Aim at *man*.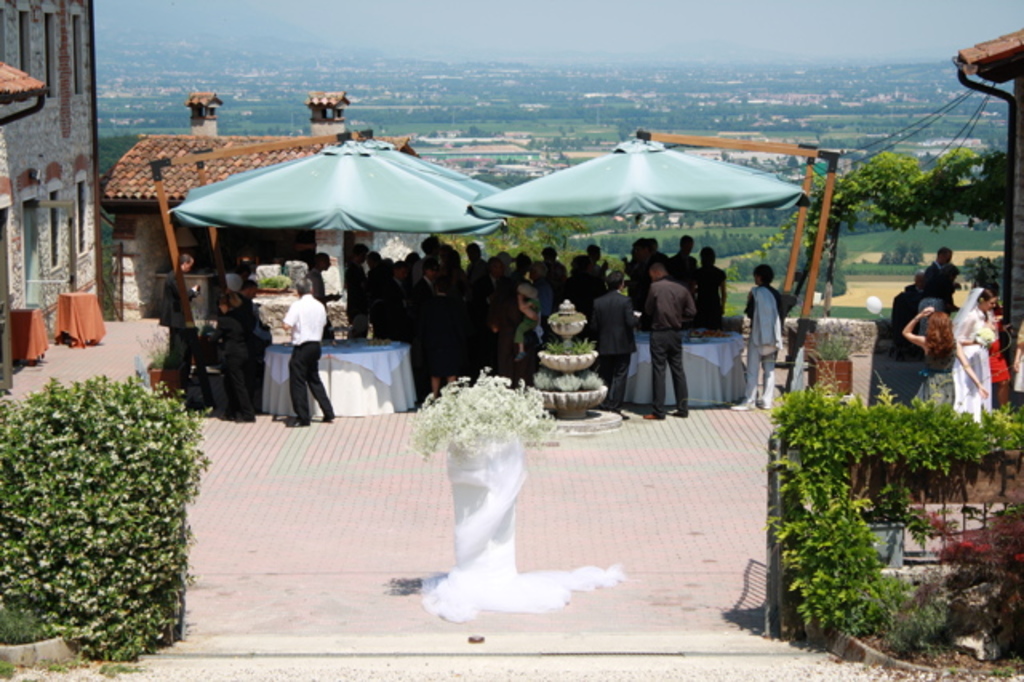
Aimed at {"left": 925, "top": 247, "right": 954, "bottom": 296}.
